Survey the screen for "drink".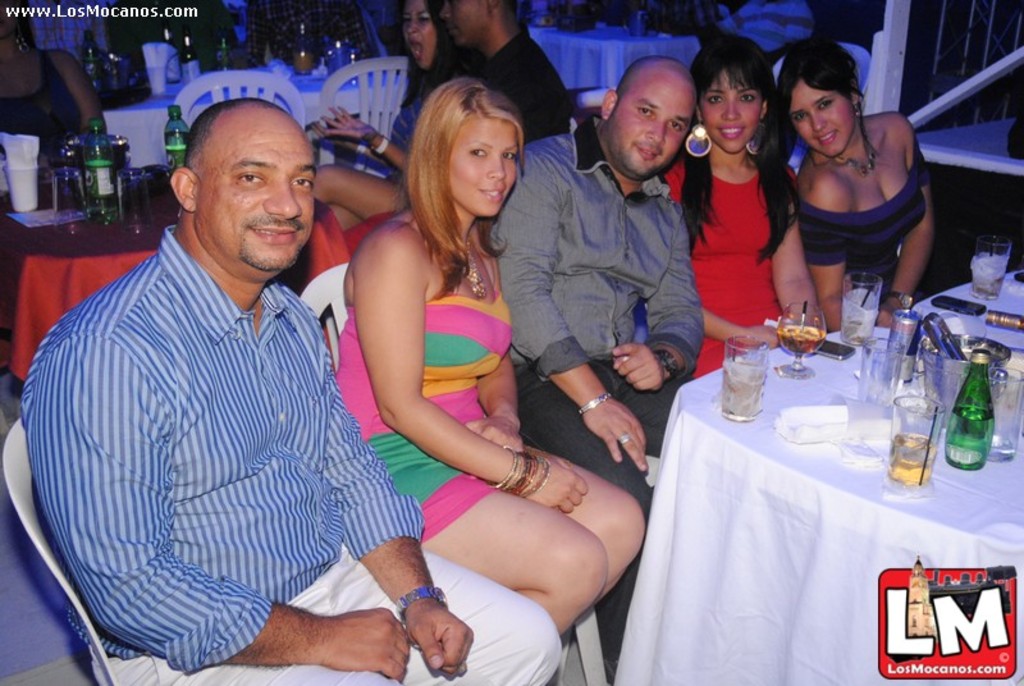
Survey found: 973 255 1002 294.
